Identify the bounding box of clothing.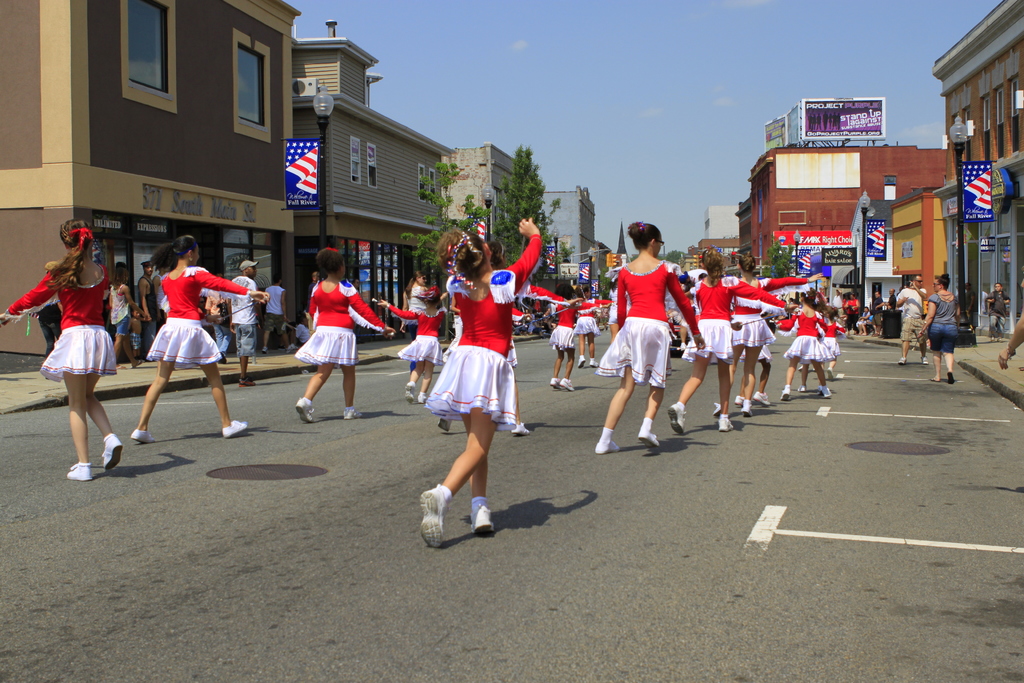
[left=847, top=299, right=860, bottom=336].
